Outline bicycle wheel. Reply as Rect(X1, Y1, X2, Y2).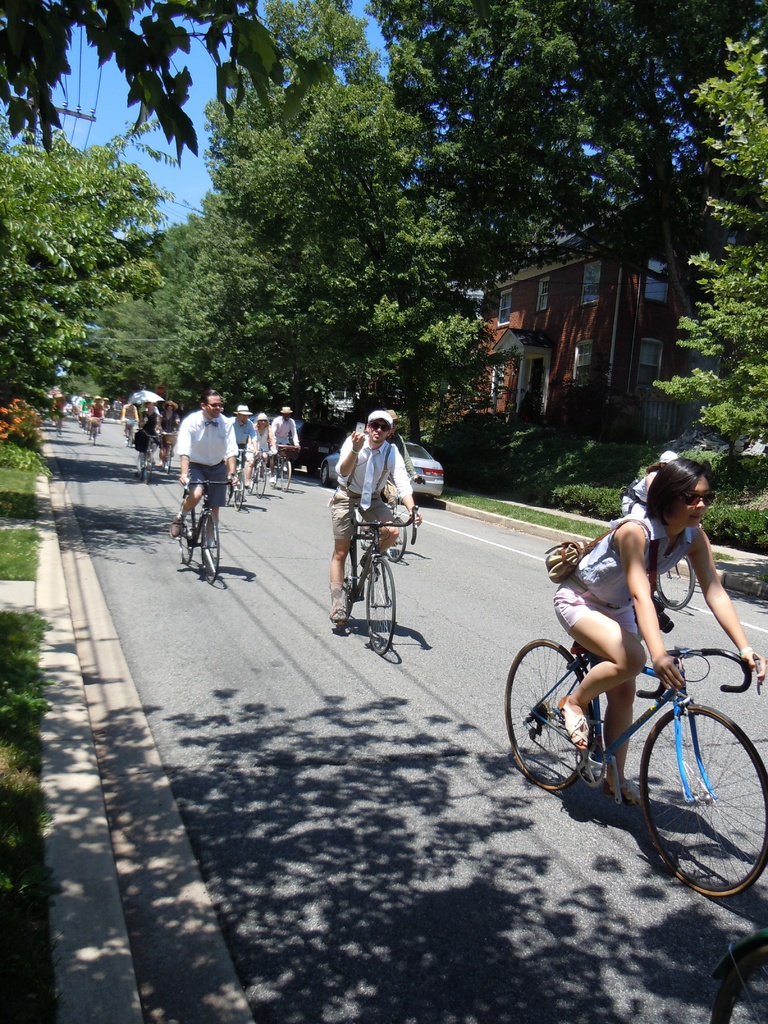
Rect(336, 538, 355, 632).
